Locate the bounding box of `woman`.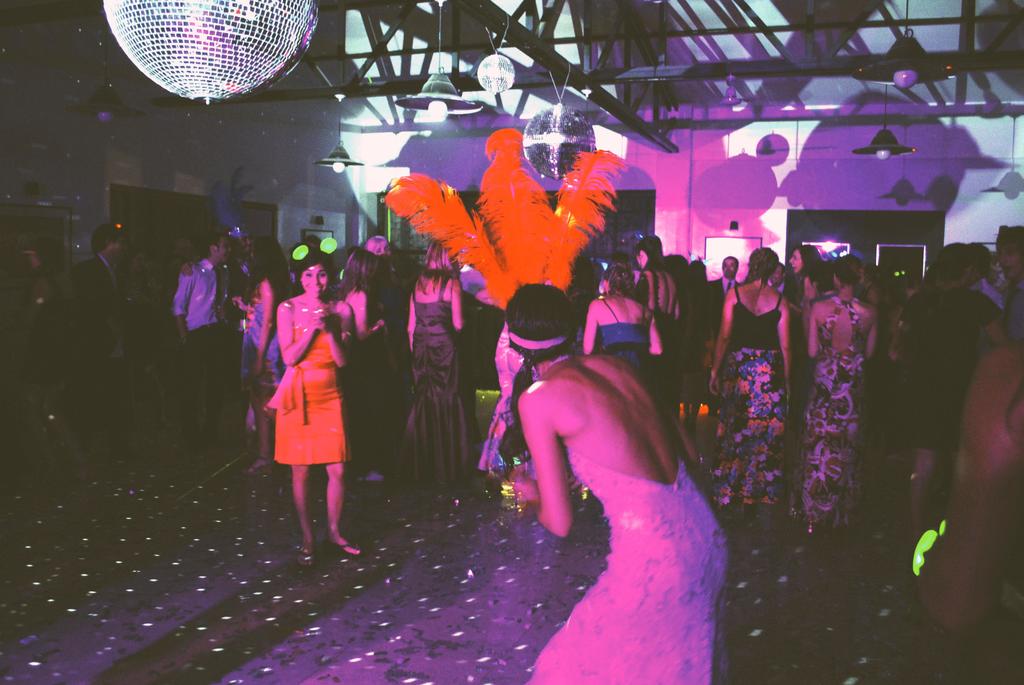
Bounding box: region(660, 251, 695, 423).
